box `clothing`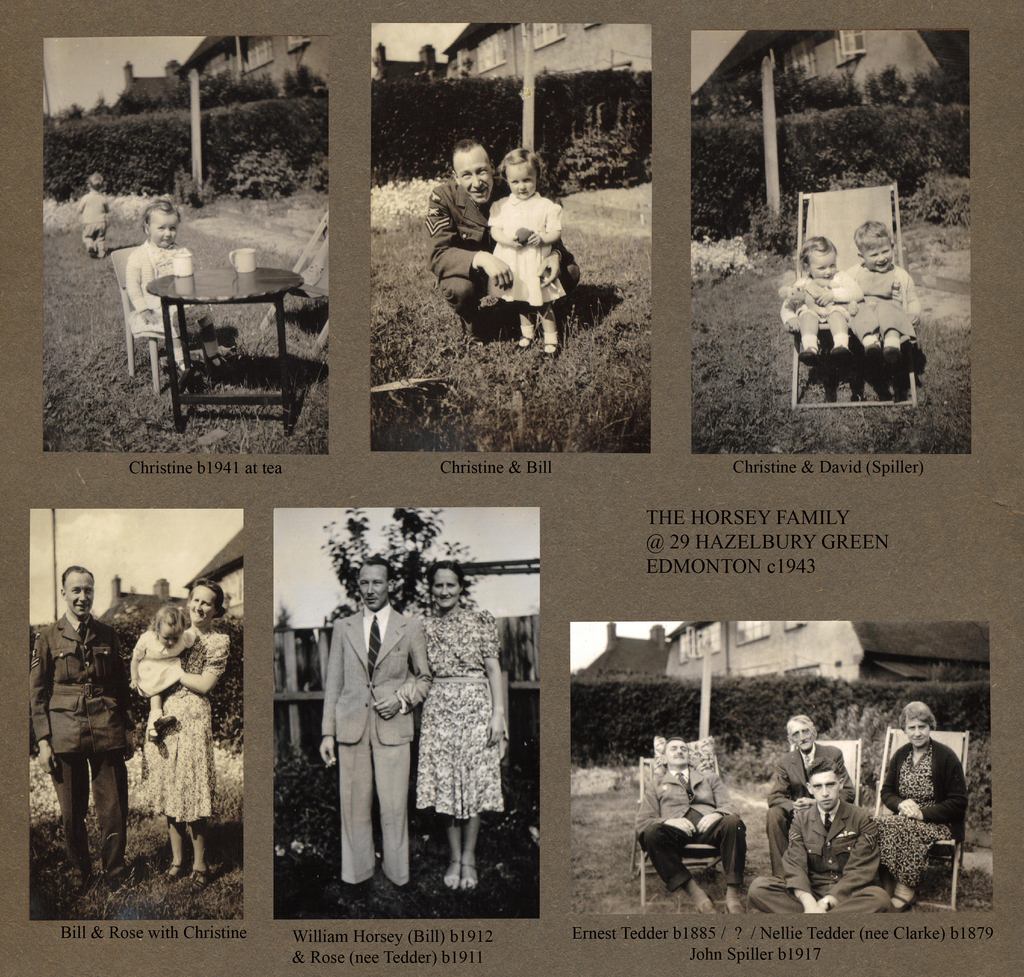
[479,181,574,304]
